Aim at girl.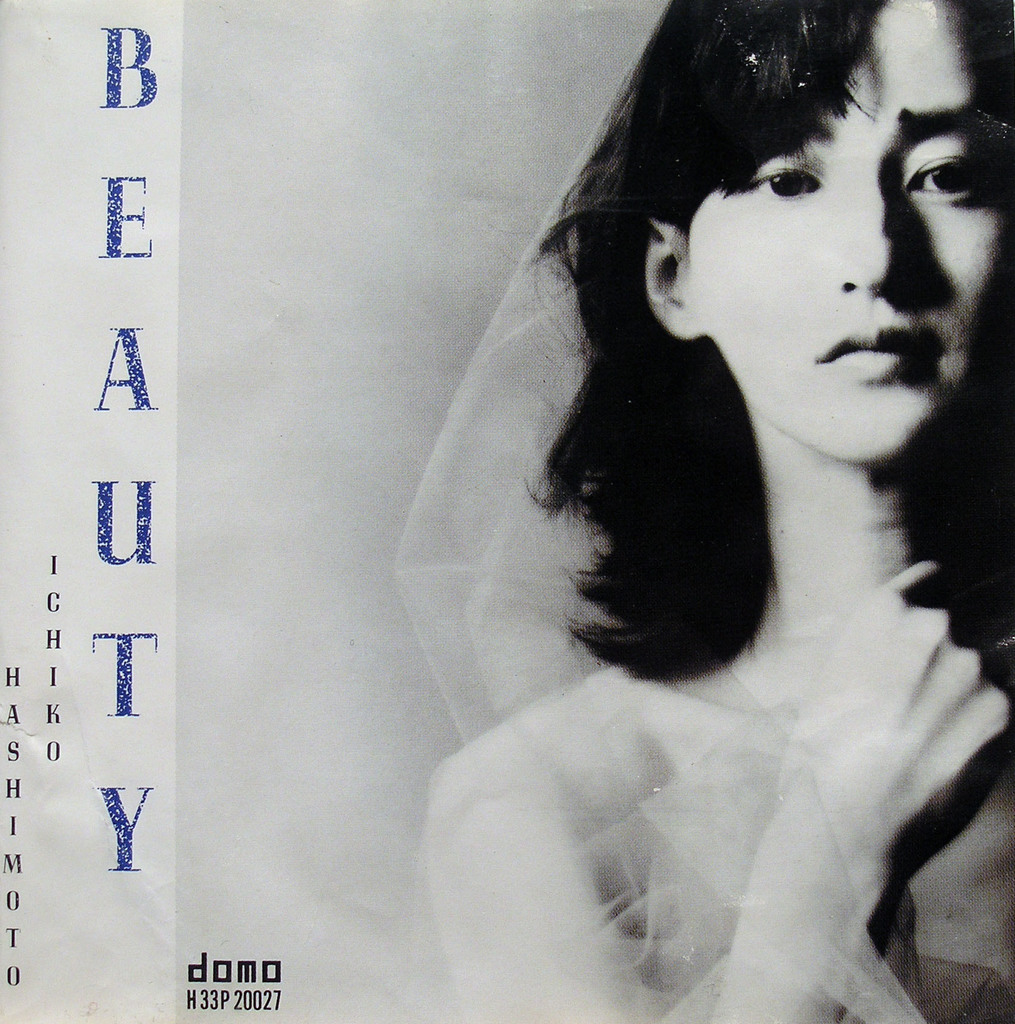
Aimed at l=388, t=0, r=1014, b=1023.
